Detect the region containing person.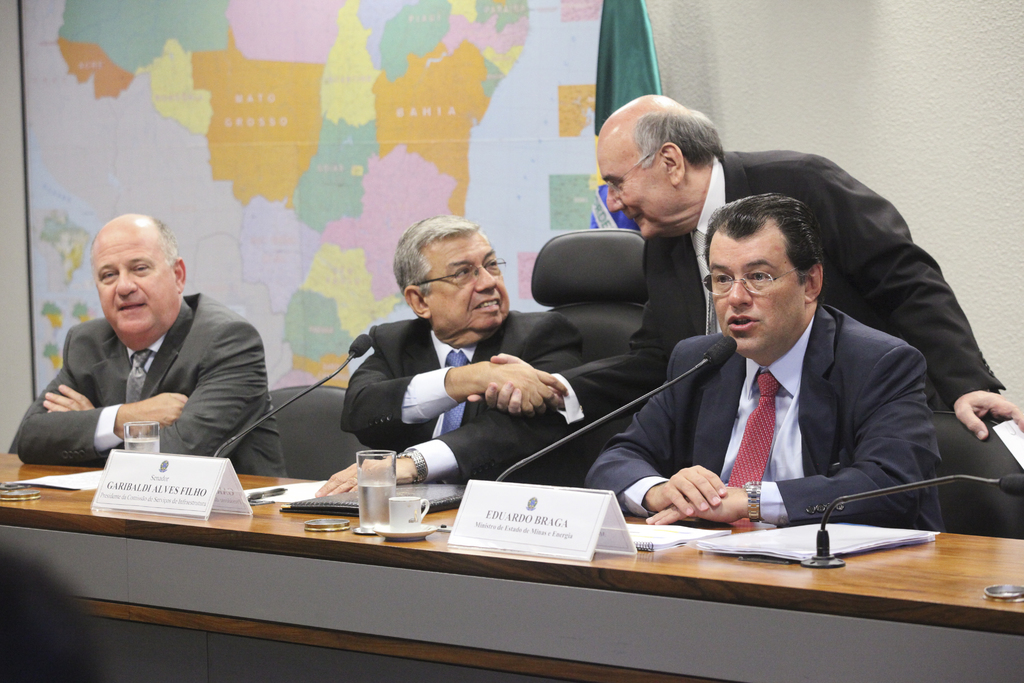
l=582, t=193, r=951, b=534.
